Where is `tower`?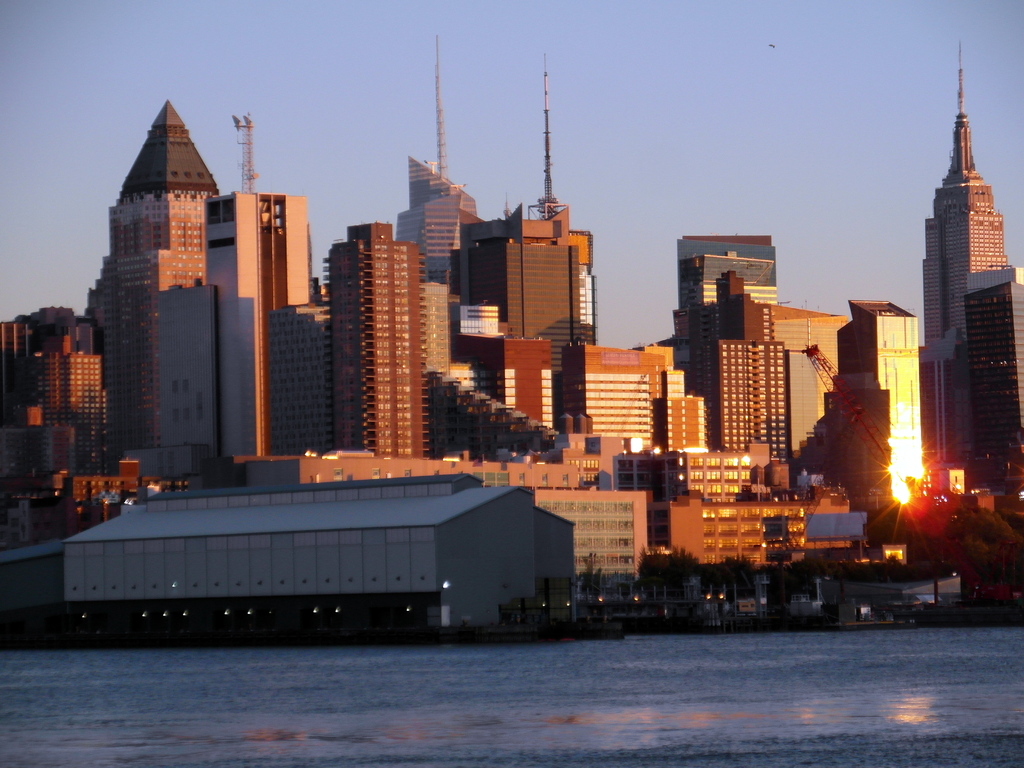
locate(328, 233, 423, 449).
